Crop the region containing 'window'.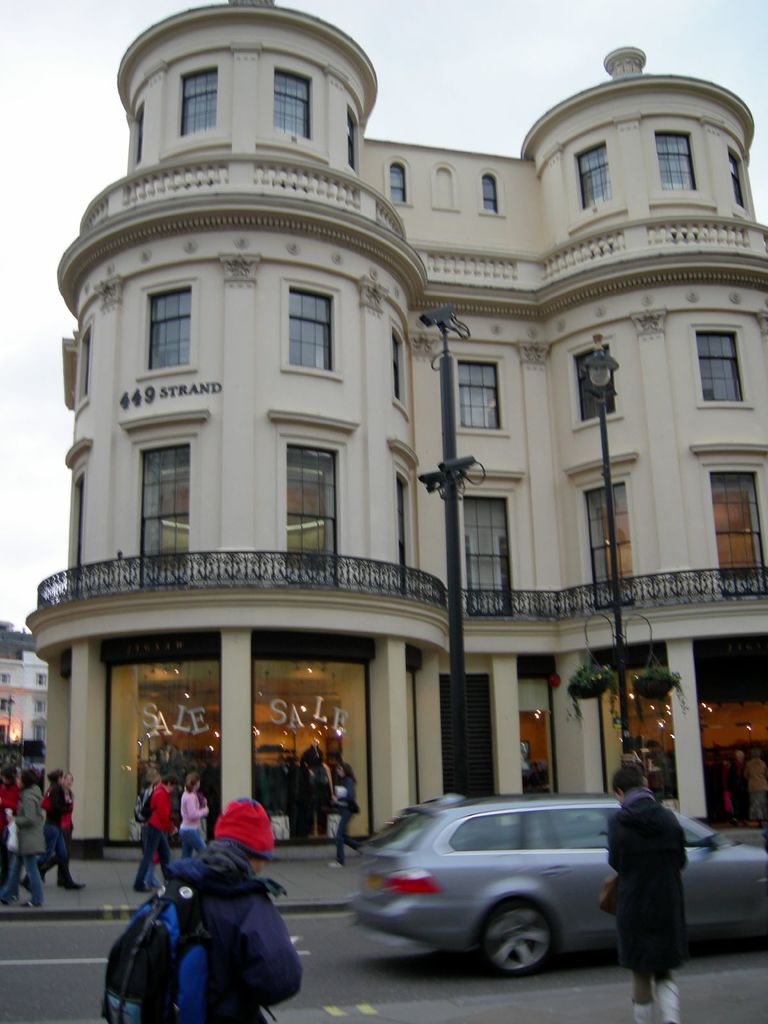
Crop region: 33, 716, 47, 742.
